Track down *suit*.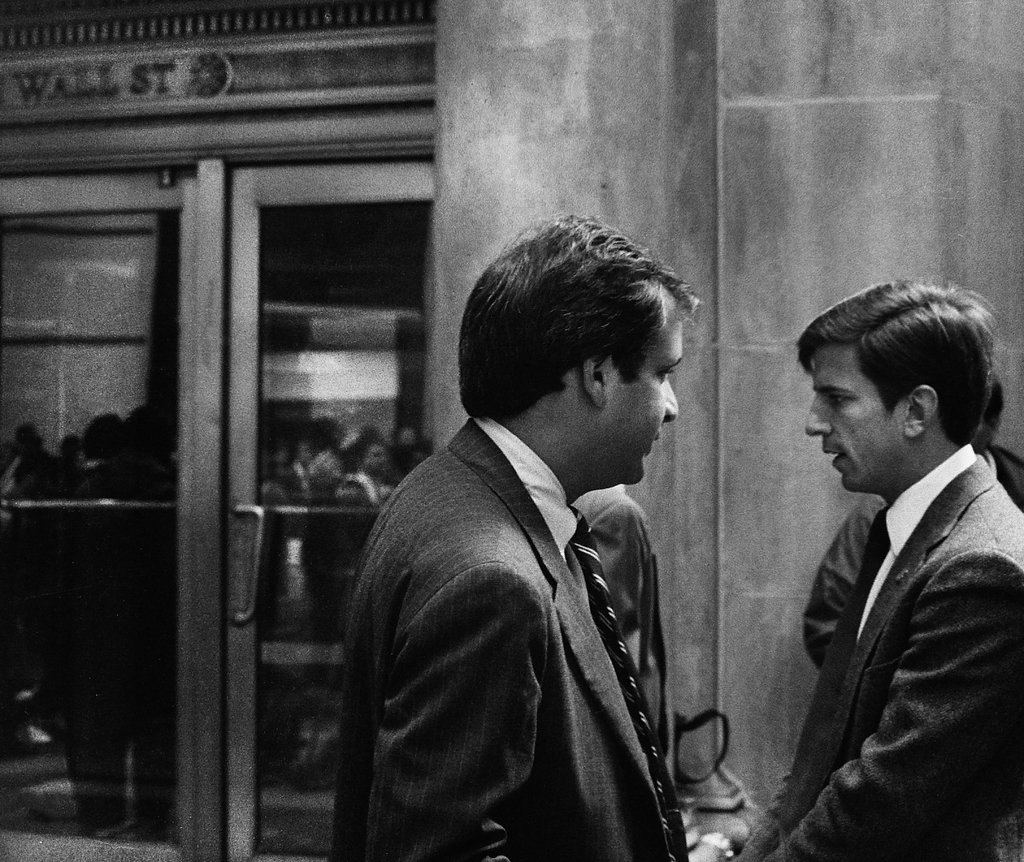
Tracked to BBox(559, 484, 669, 774).
